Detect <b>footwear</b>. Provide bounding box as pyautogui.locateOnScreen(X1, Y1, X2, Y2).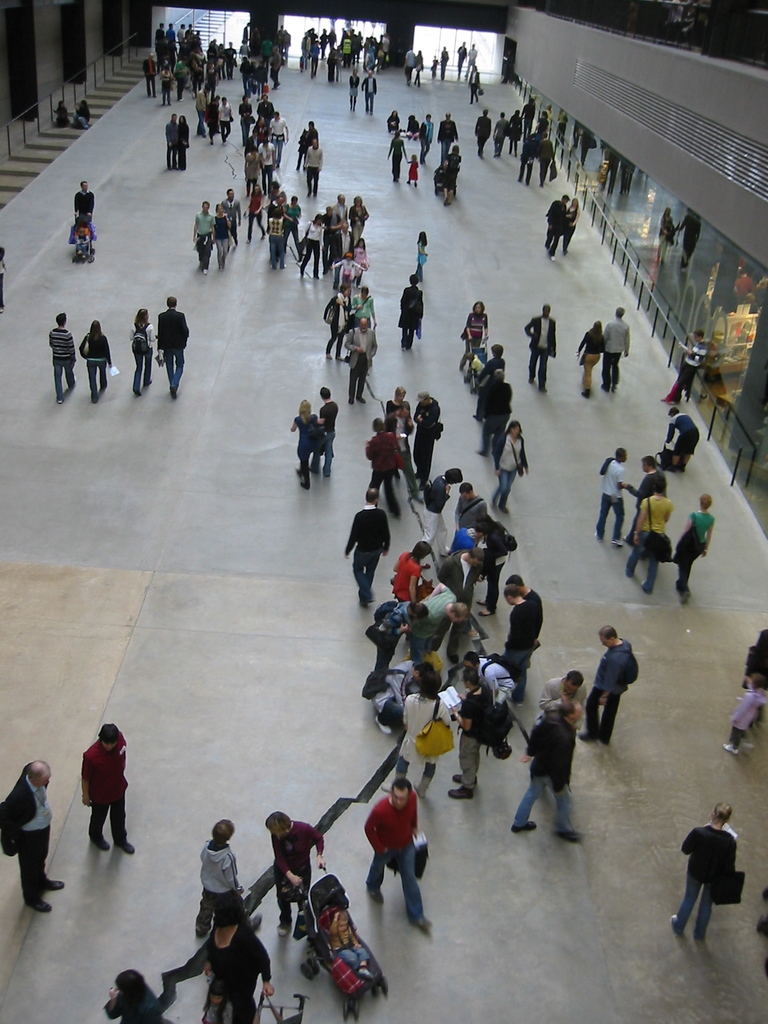
pyautogui.locateOnScreen(678, 590, 690, 607).
